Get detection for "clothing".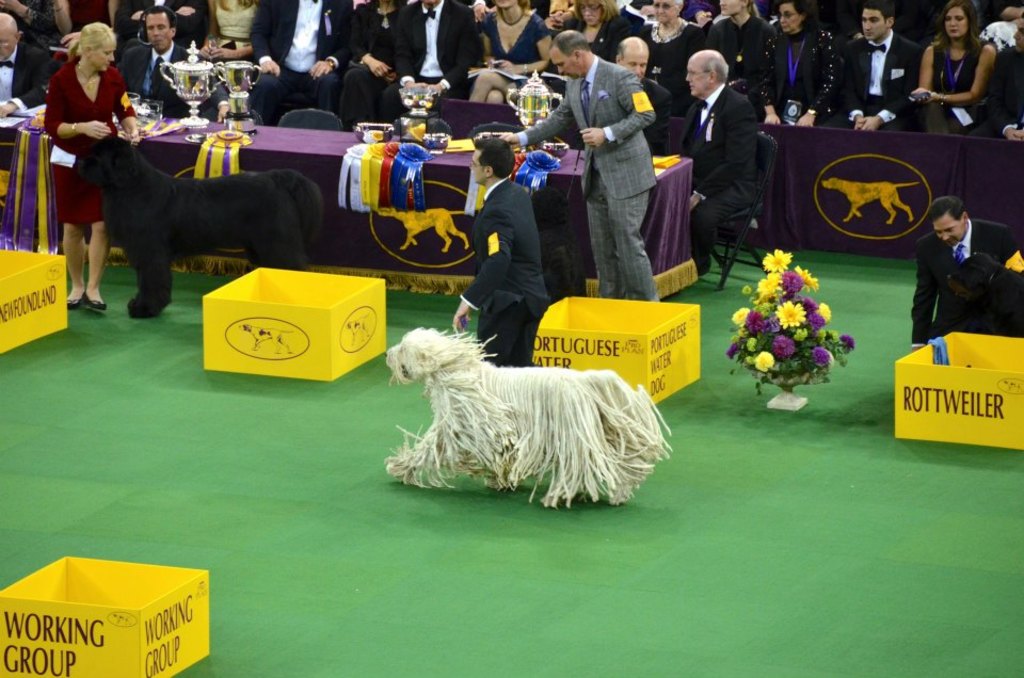
Detection: {"x1": 473, "y1": 17, "x2": 556, "y2": 95}.
